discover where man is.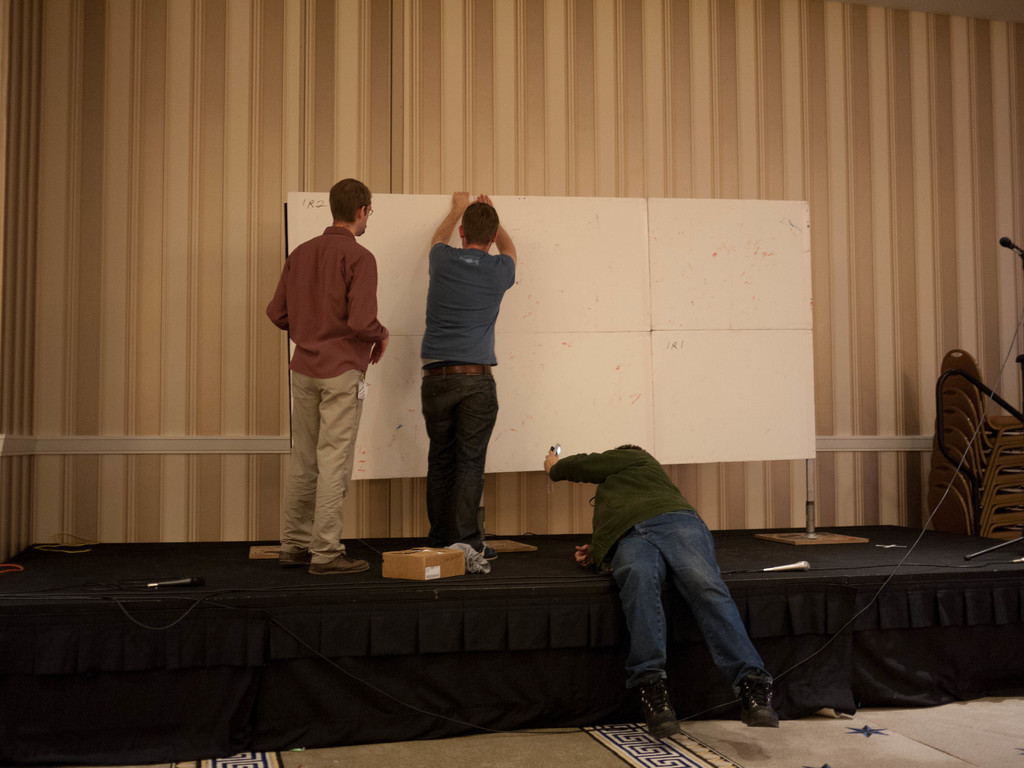
Discovered at [x1=259, y1=176, x2=388, y2=582].
